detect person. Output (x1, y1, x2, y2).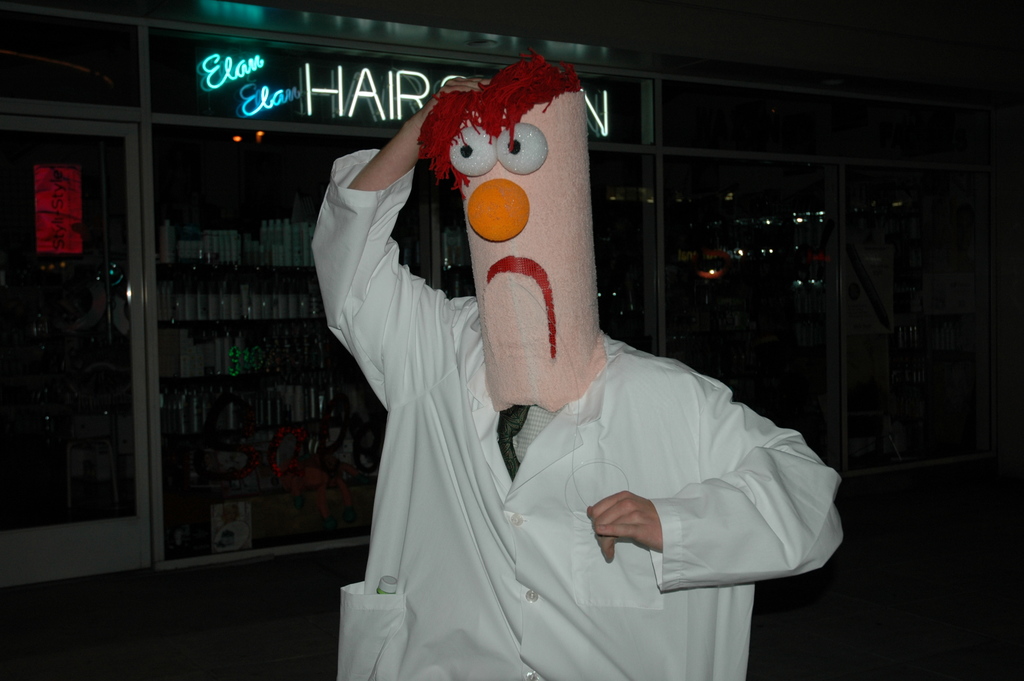
(311, 83, 808, 672).
